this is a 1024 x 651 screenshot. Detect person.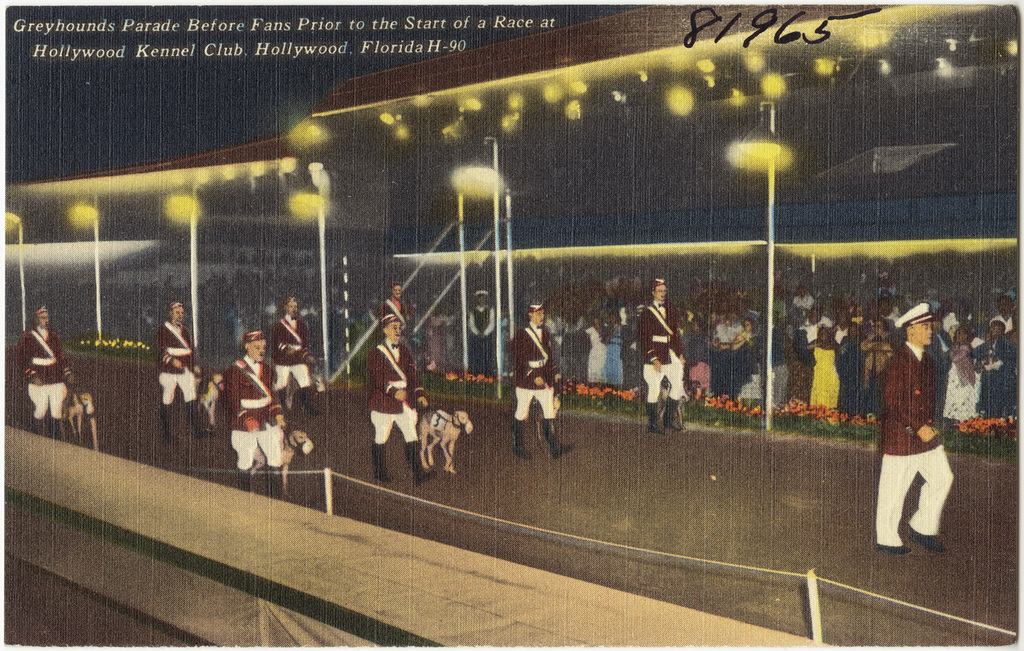
bbox(875, 304, 953, 550).
